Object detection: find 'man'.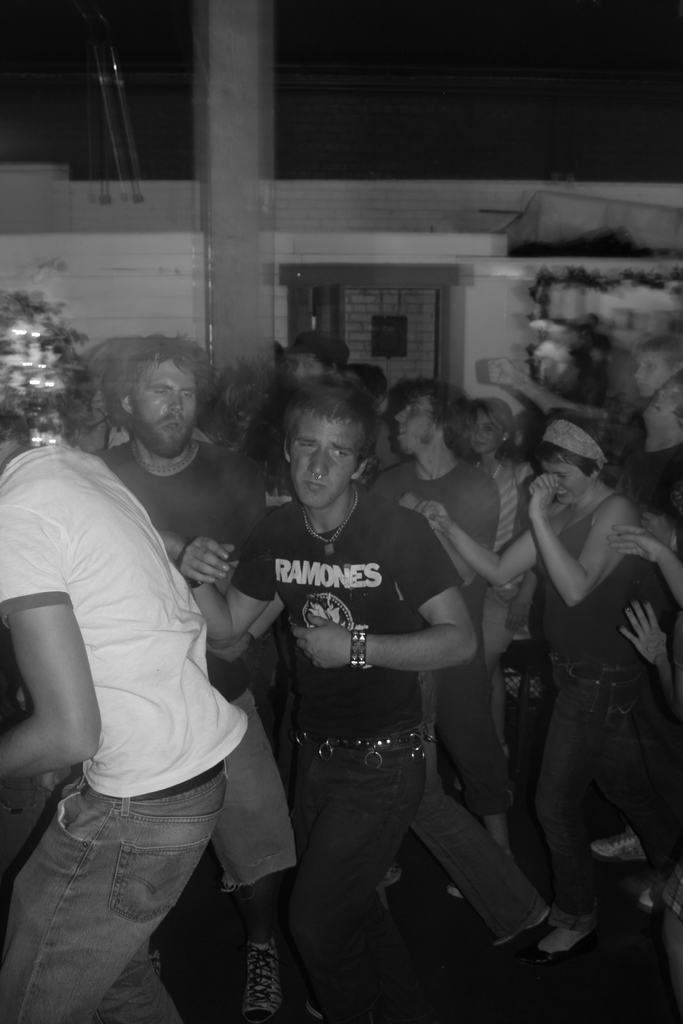
<bbox>86, 333, 295, 1016</bbox>.
